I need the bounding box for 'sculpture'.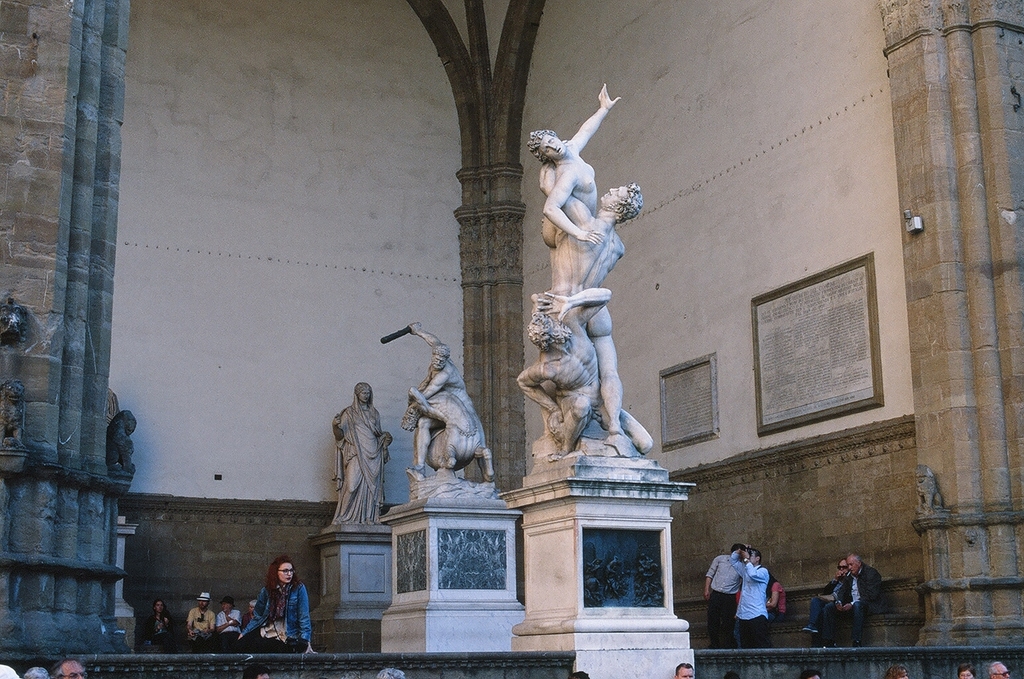
Here it is: 108/408/132/487.
